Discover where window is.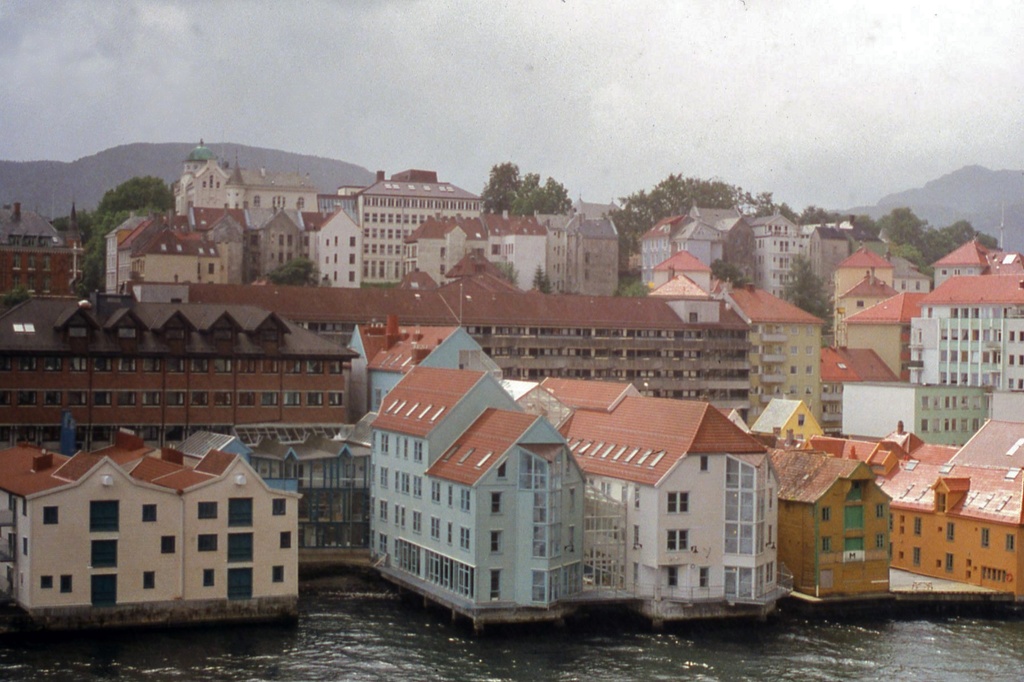
Discovered at 490:488:506:514.
